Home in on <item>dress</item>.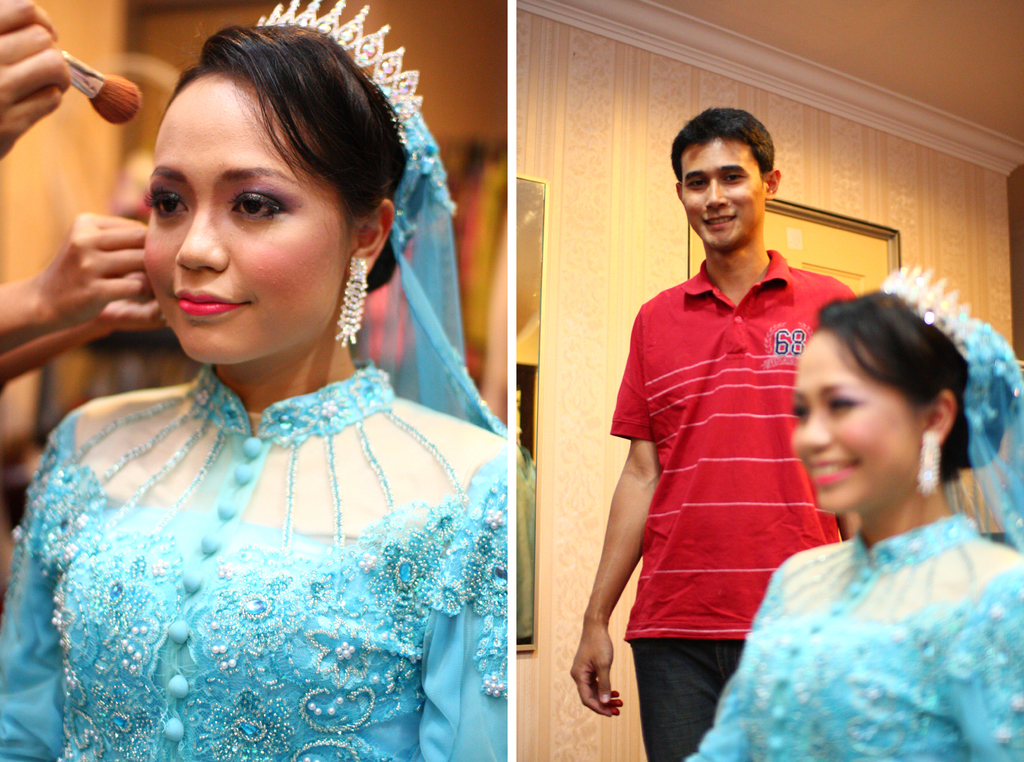
Homed in at bbox(678, 515, 1023, 761).
